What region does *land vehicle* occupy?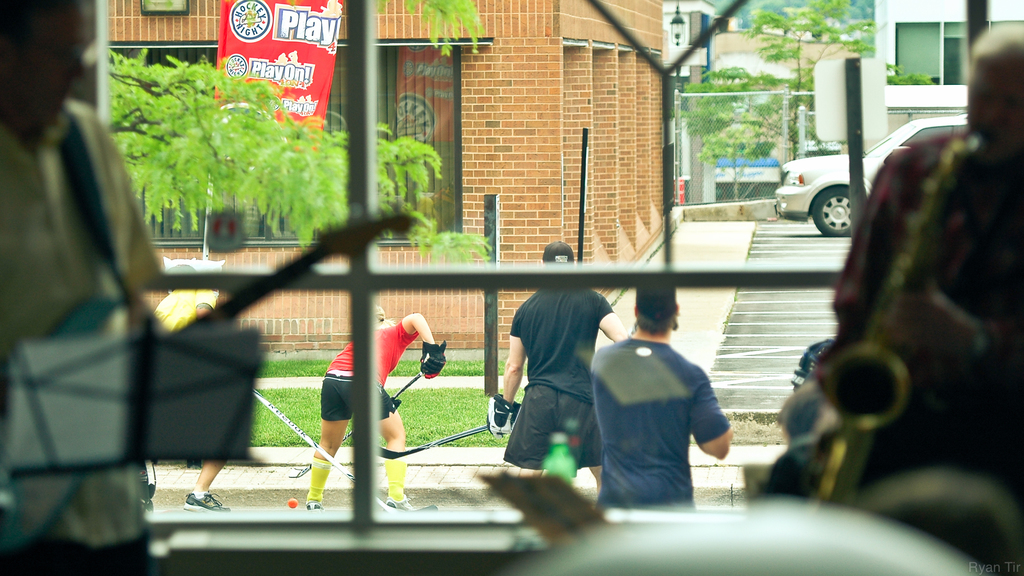
bbox(767, 107, 979, 250).
